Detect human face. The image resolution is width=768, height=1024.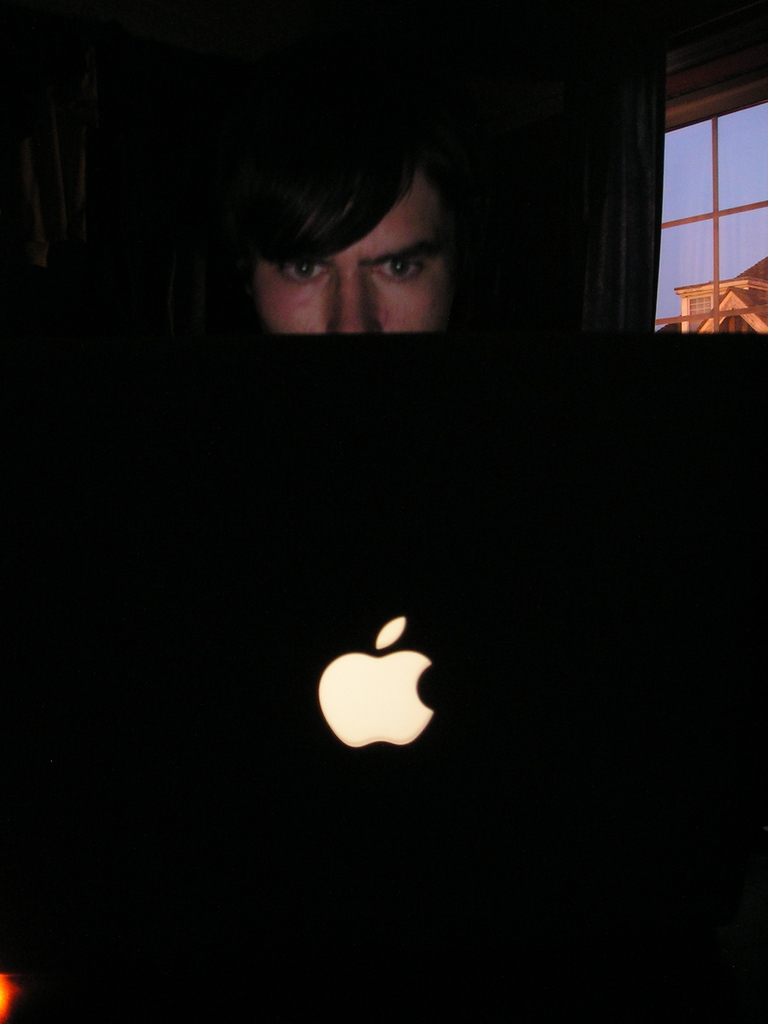
(250,174,447,349).
